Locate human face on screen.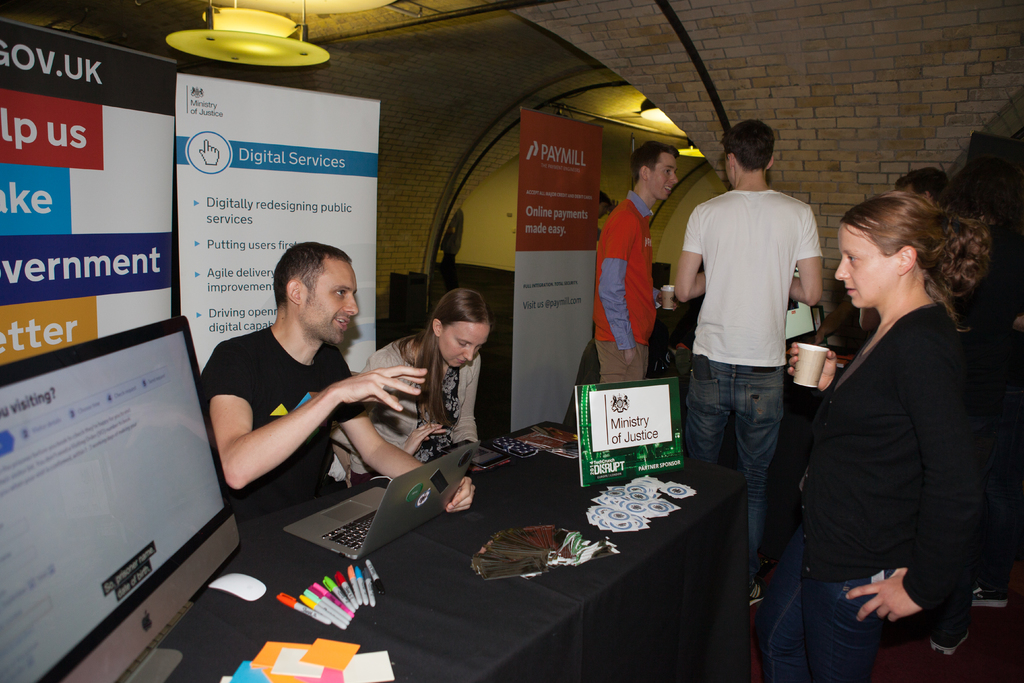
On screen at <bbox>440, 324, 488, 374</bbox>.
